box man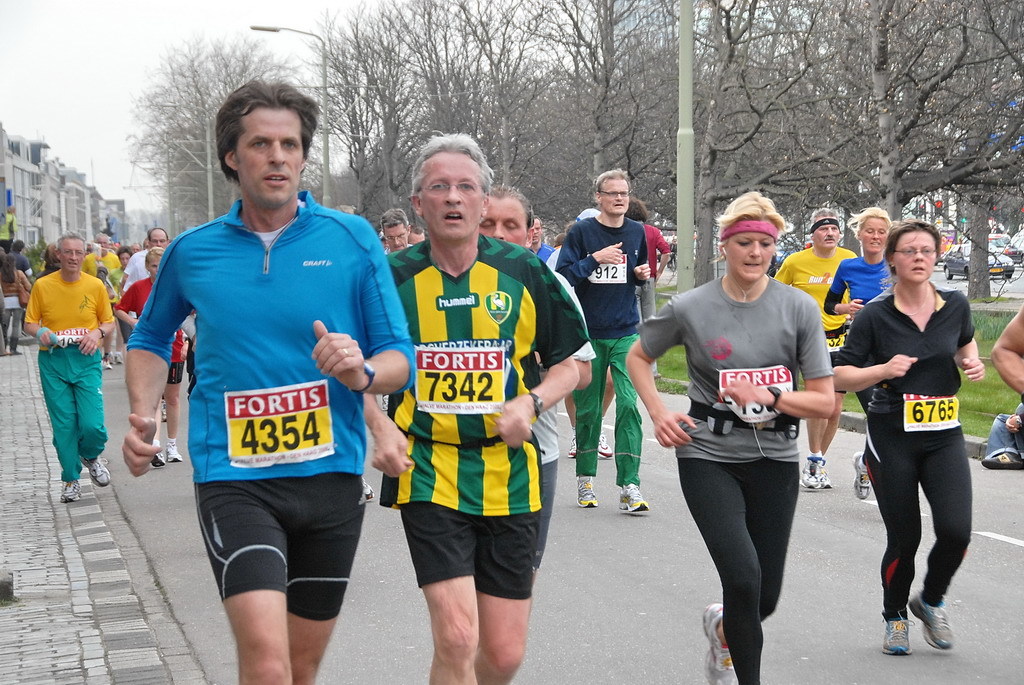
Rect(127, 230, 178, 422)
